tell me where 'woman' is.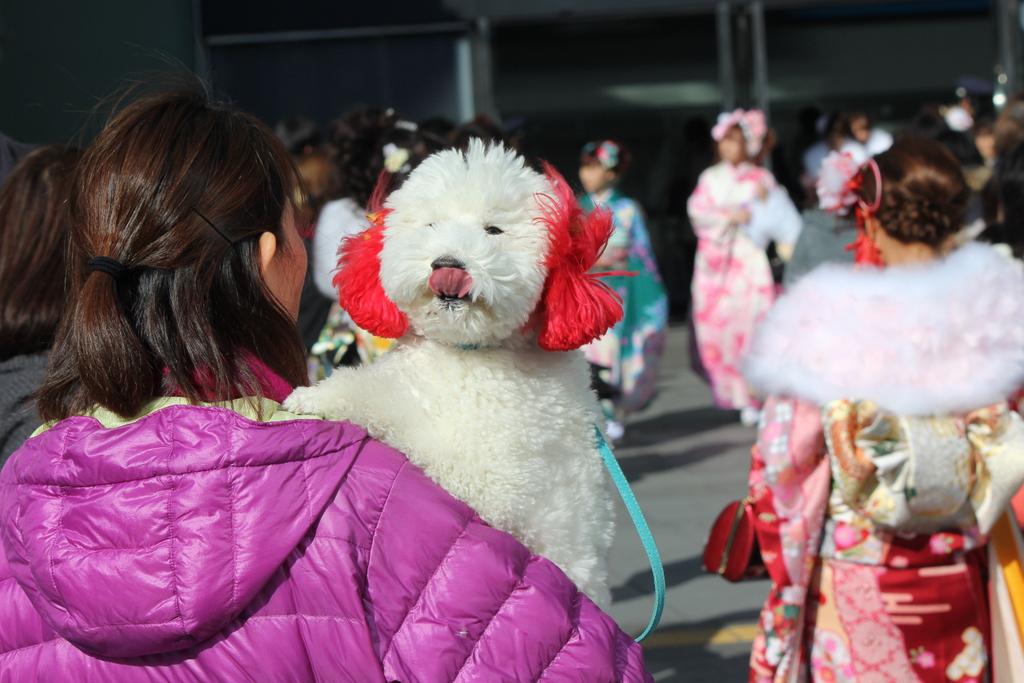
'woman' is at 308, 115, 421, 405.
